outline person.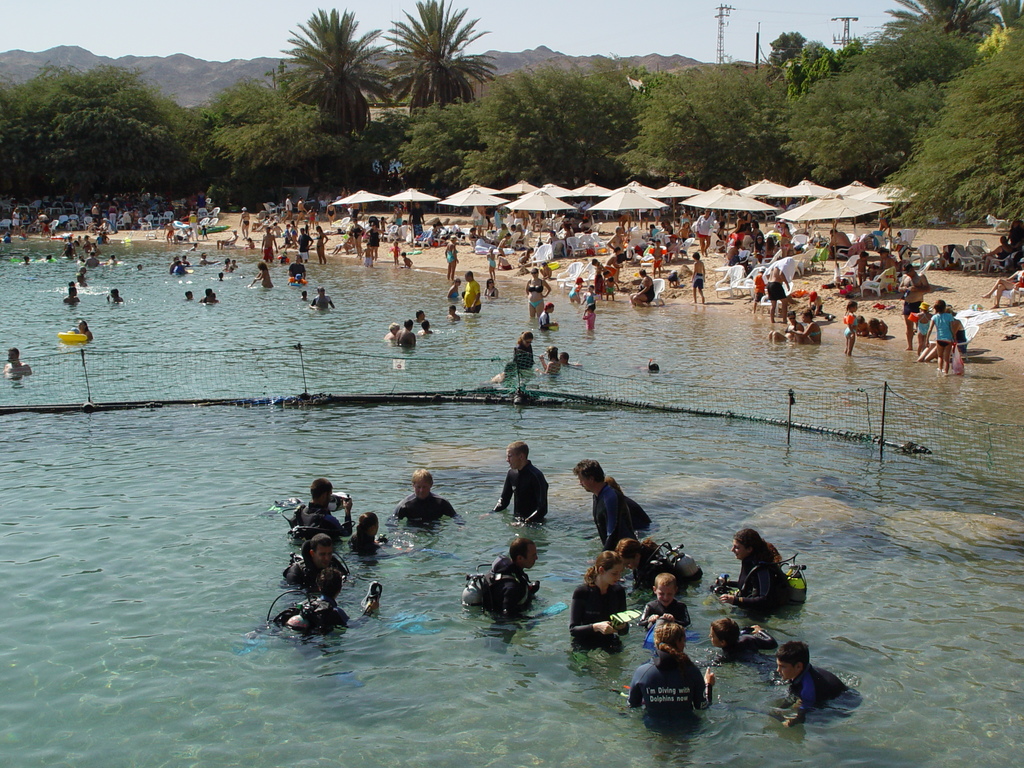
Outline: {"x1": 291, "y1": 260, "x2": 308, "y2": 285}.
